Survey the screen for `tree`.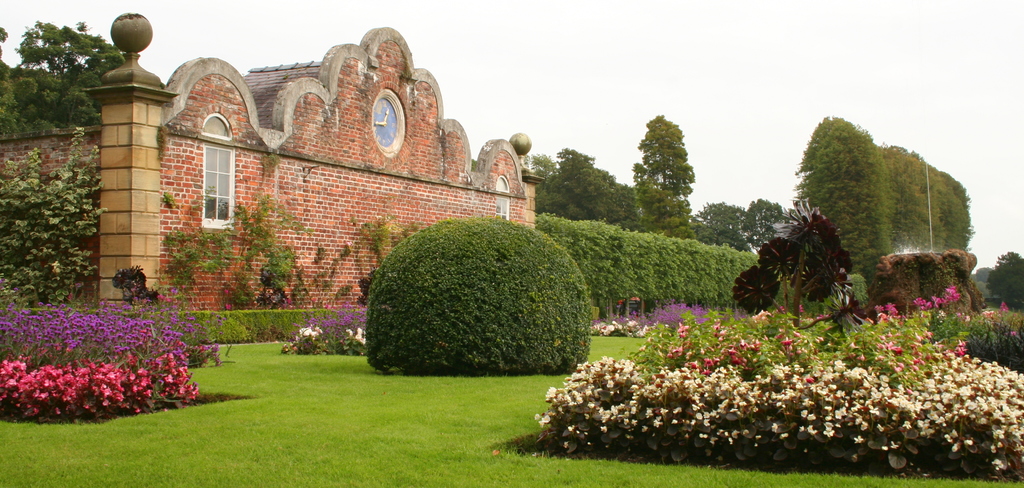
Survey found: [x1=628, y1=116, x2=693, y2=236].
